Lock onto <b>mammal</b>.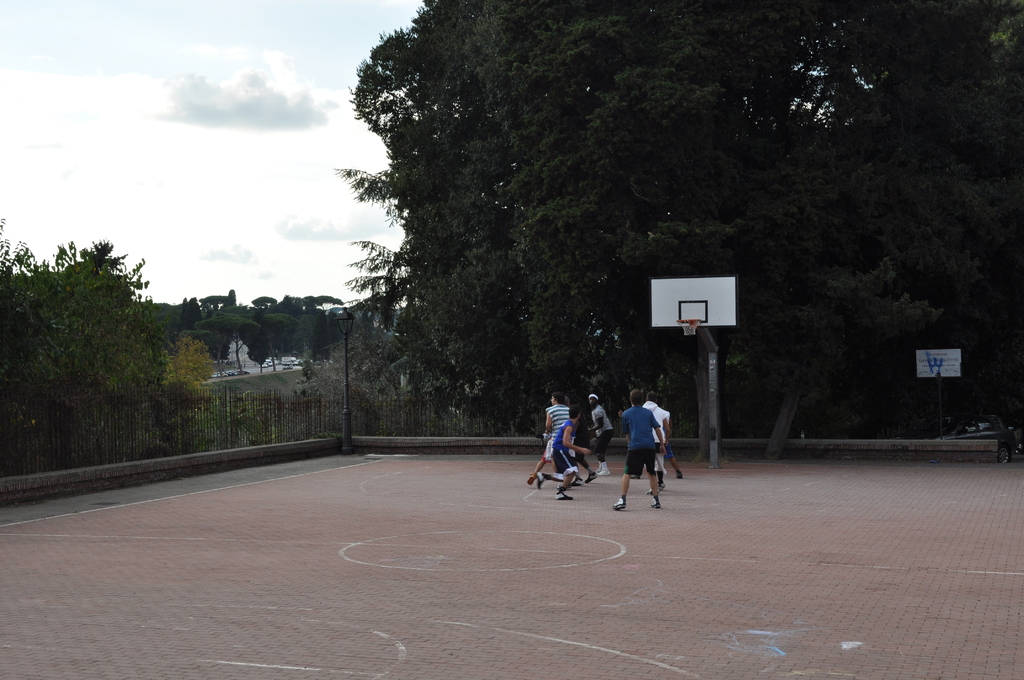
Locked: x1=618, y1=410, x2=684, y2=477.
